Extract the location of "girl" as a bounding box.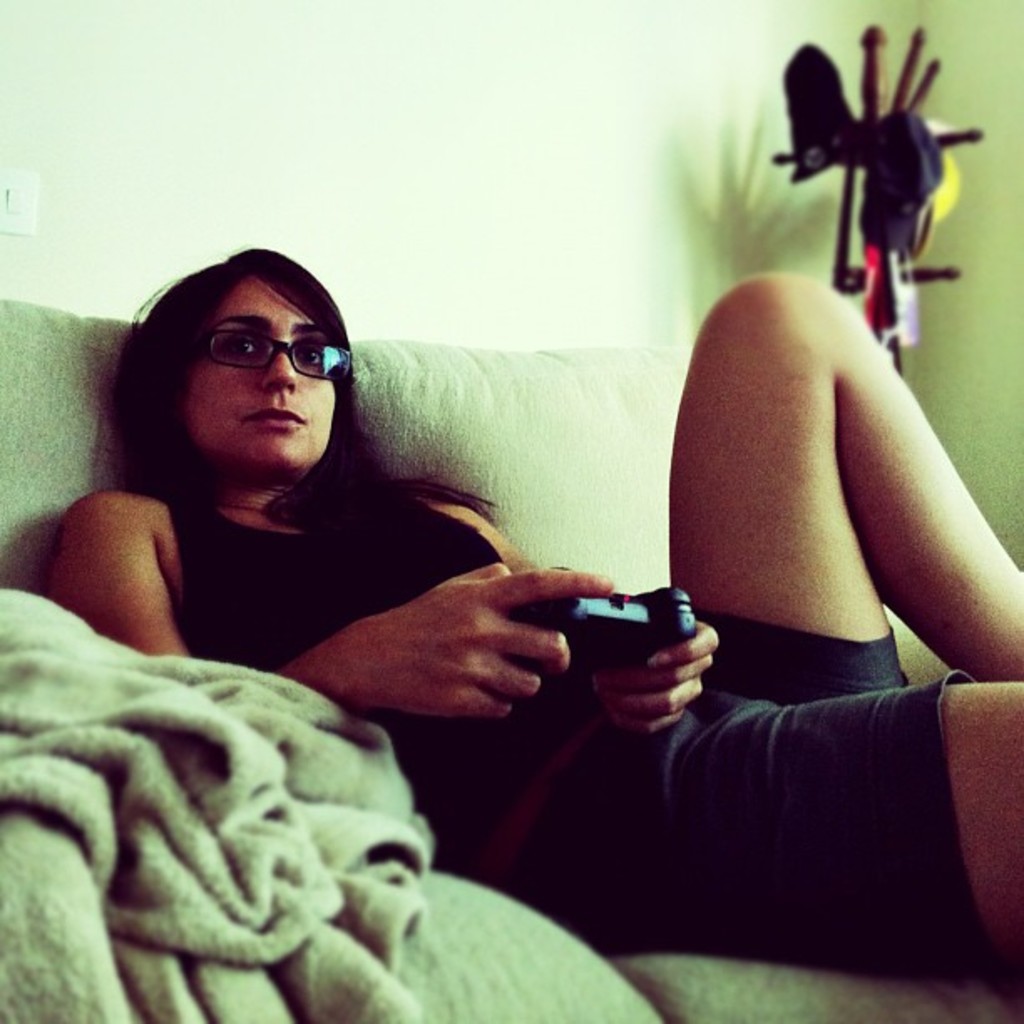
select_region(50, 248, 1022, 977).
